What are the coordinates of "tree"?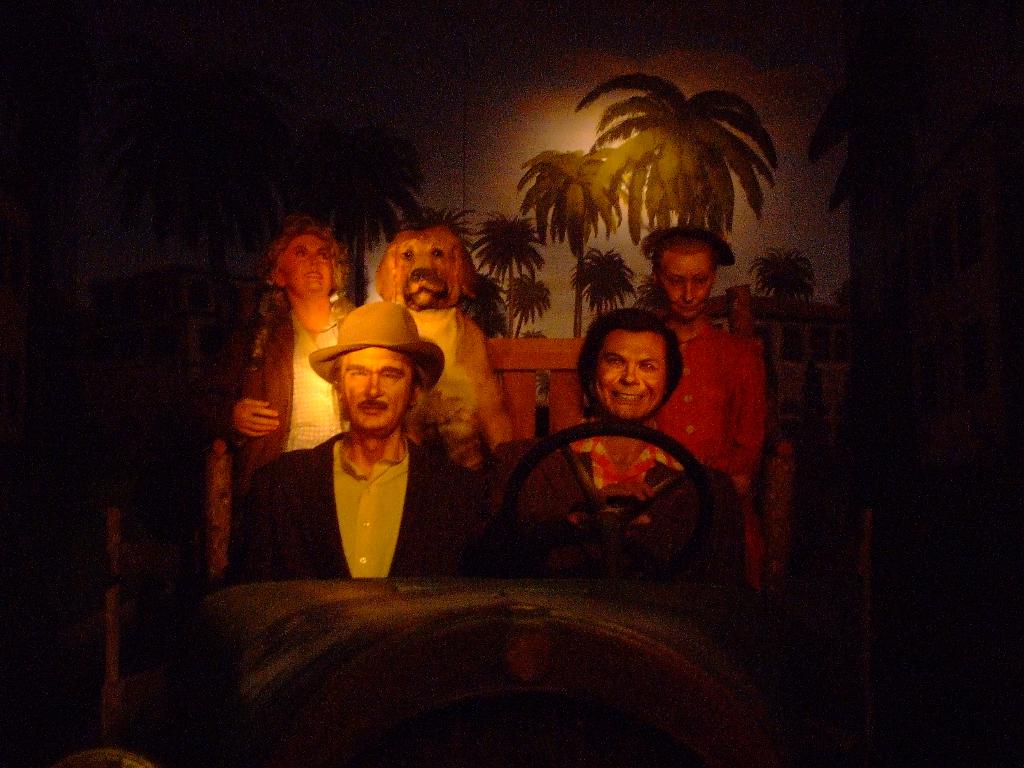
bbox(750, 246, 808, 303).
